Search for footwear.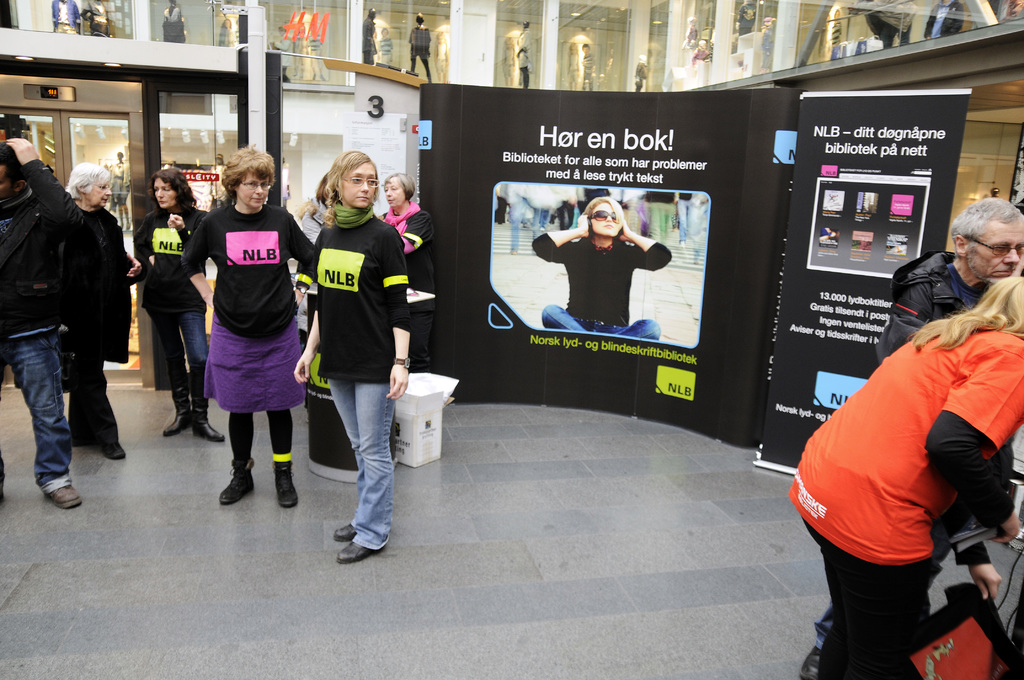
Found at box=[218, 462, 259, 505].
